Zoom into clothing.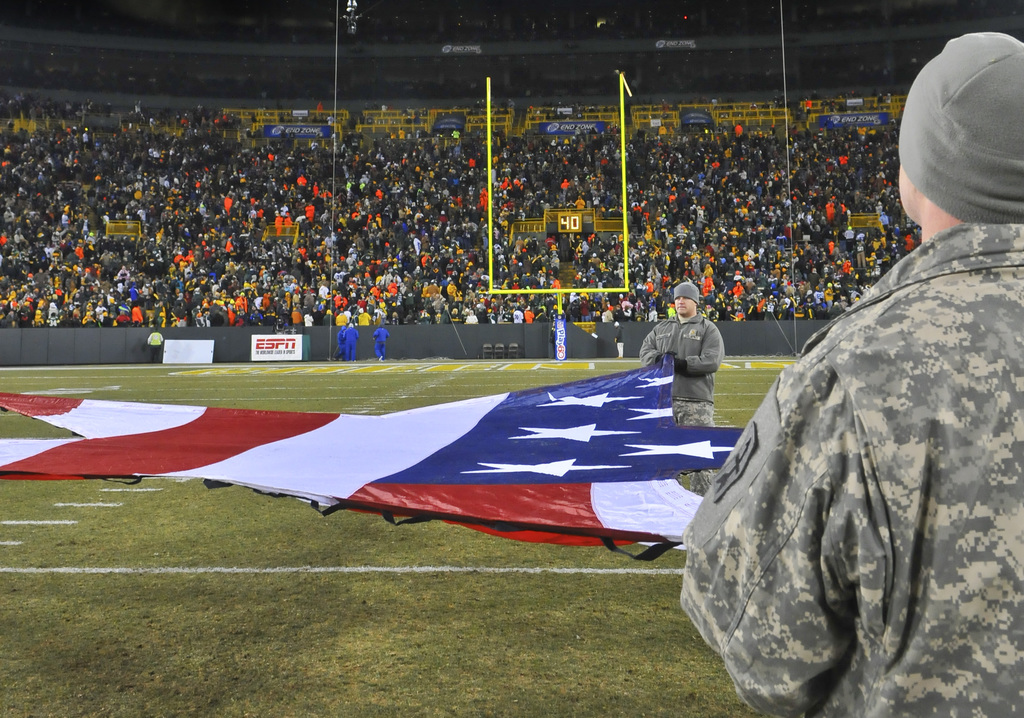
Zoom target: [left=387, top=281, right=398, bottom=295].
